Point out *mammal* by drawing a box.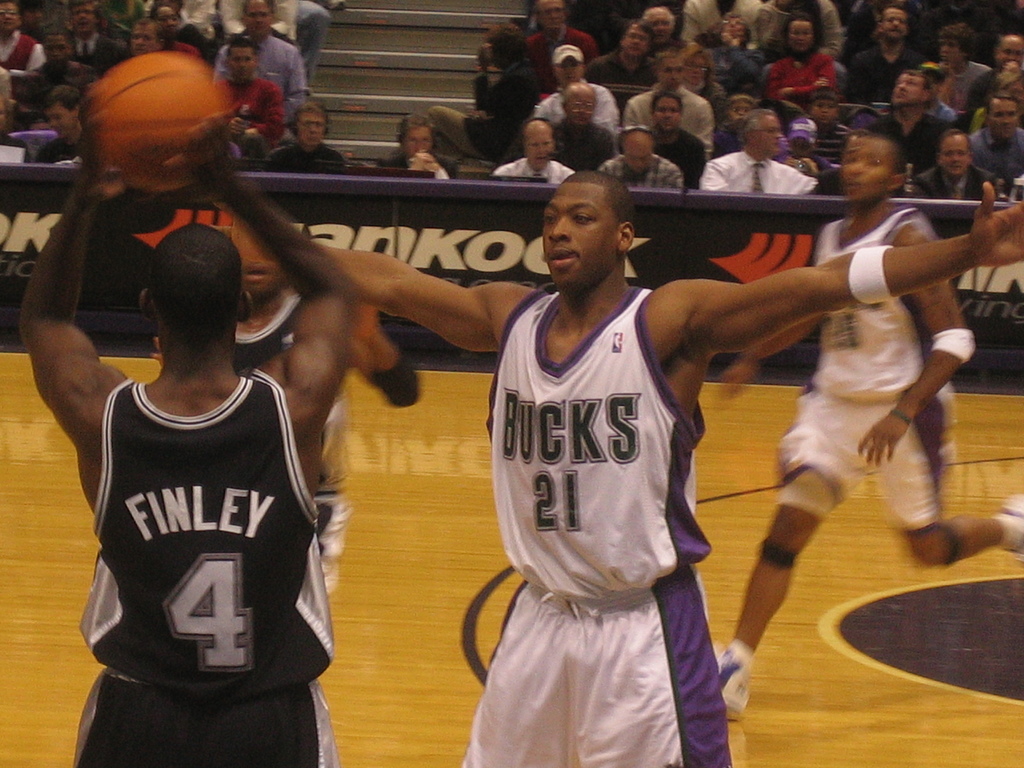
[181, 114, 1023, 767].
